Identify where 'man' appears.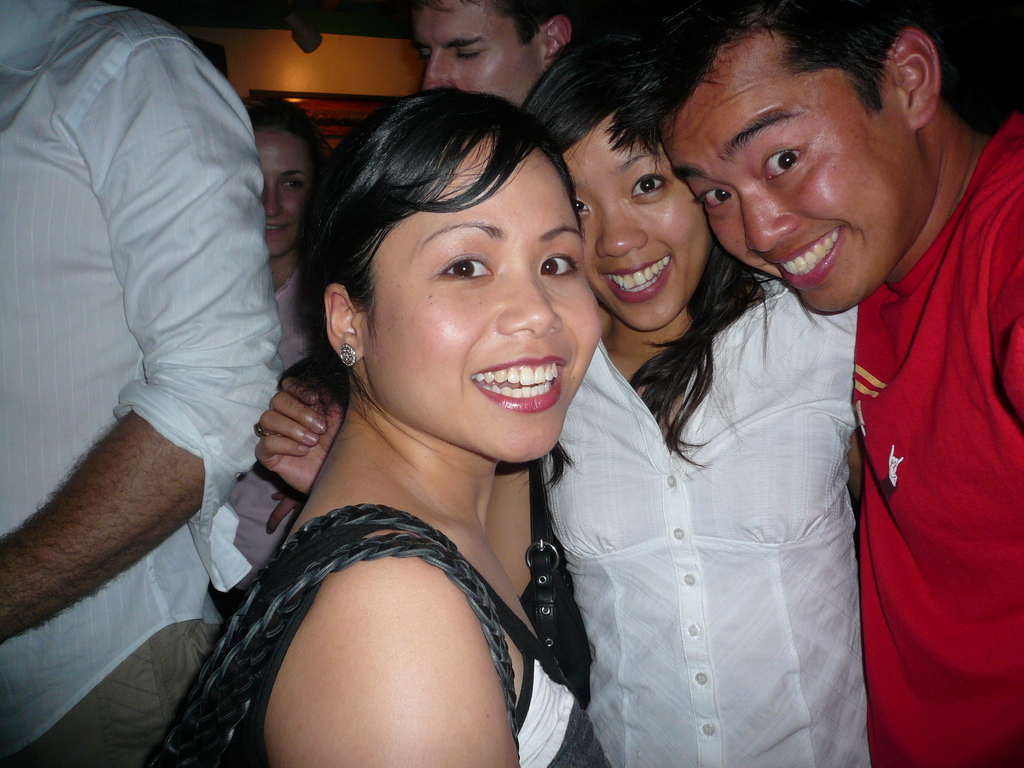
Appears at <bbox>0, 0, 281, 767</bbox>.
